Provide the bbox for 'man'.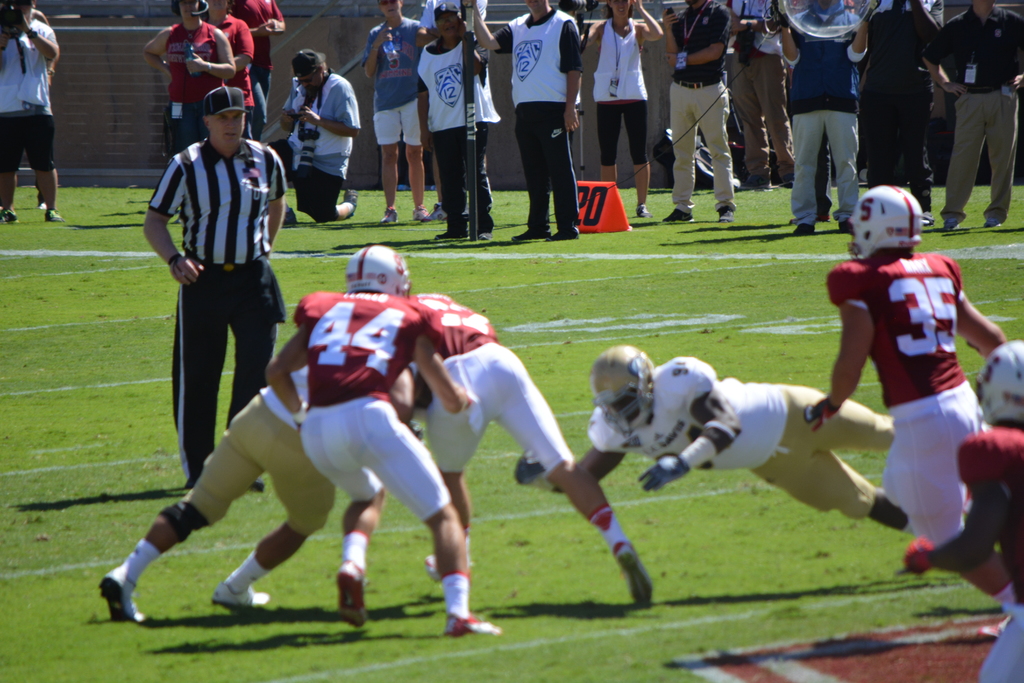
x1=742 y1=0 x2=800 y2=196.
